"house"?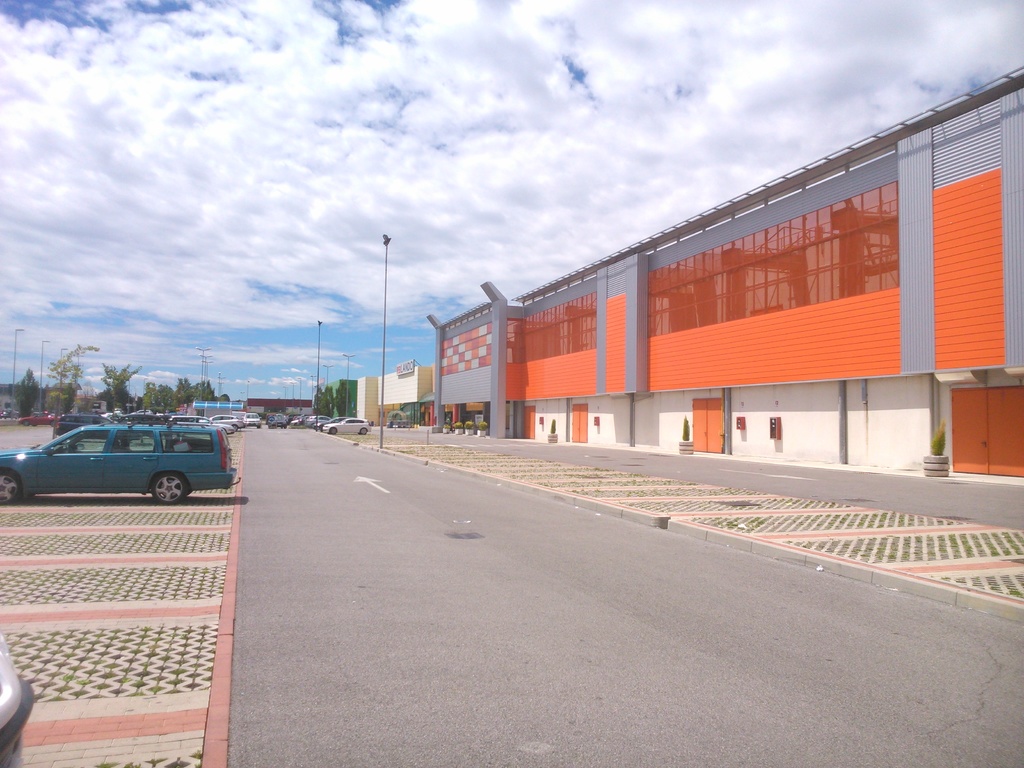
[x1=38, y1=381, x2=79, y2=415]
